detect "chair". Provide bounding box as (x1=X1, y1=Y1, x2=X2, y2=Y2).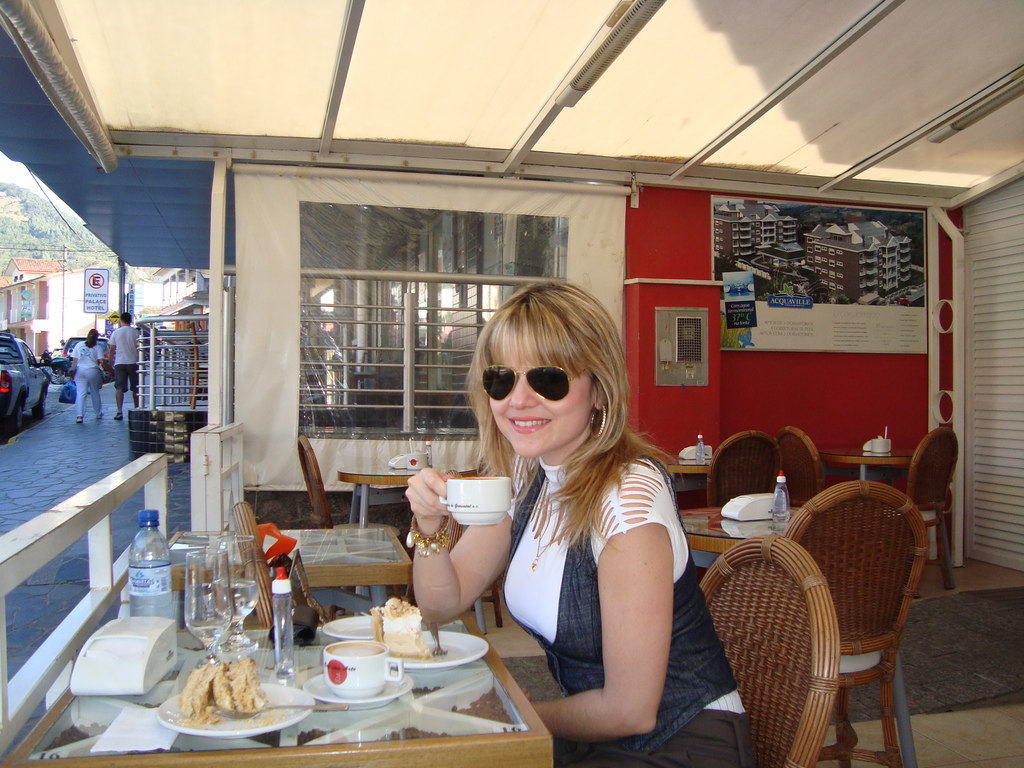
(x1=698, y1=531, x2=840, y2=767).
